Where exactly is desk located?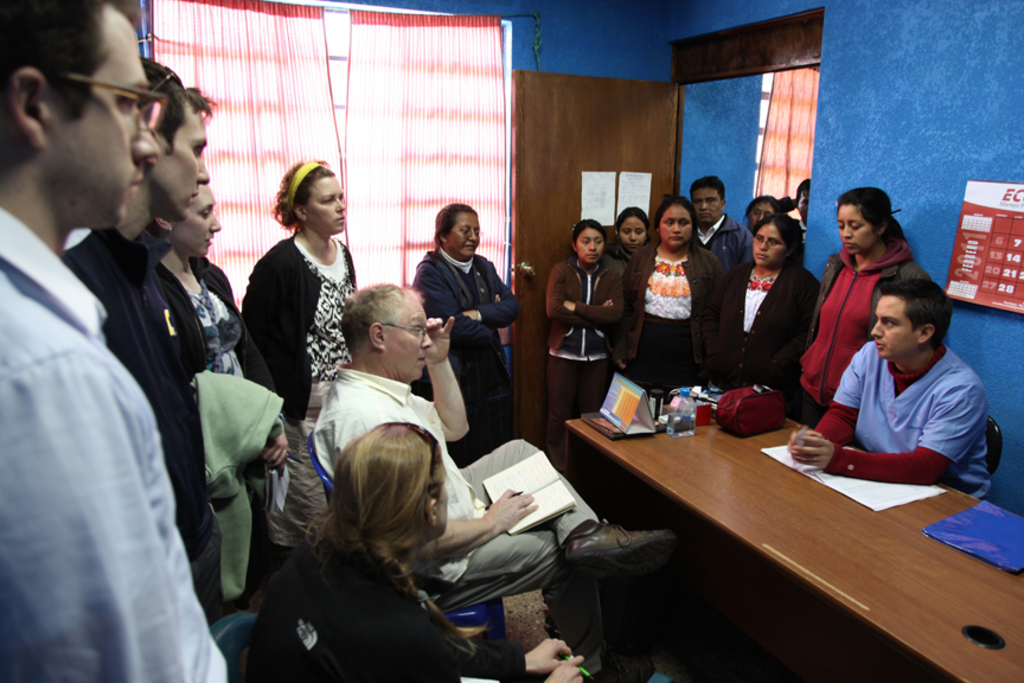
Its bounding box is rect(517, 371, 1000, 674).
